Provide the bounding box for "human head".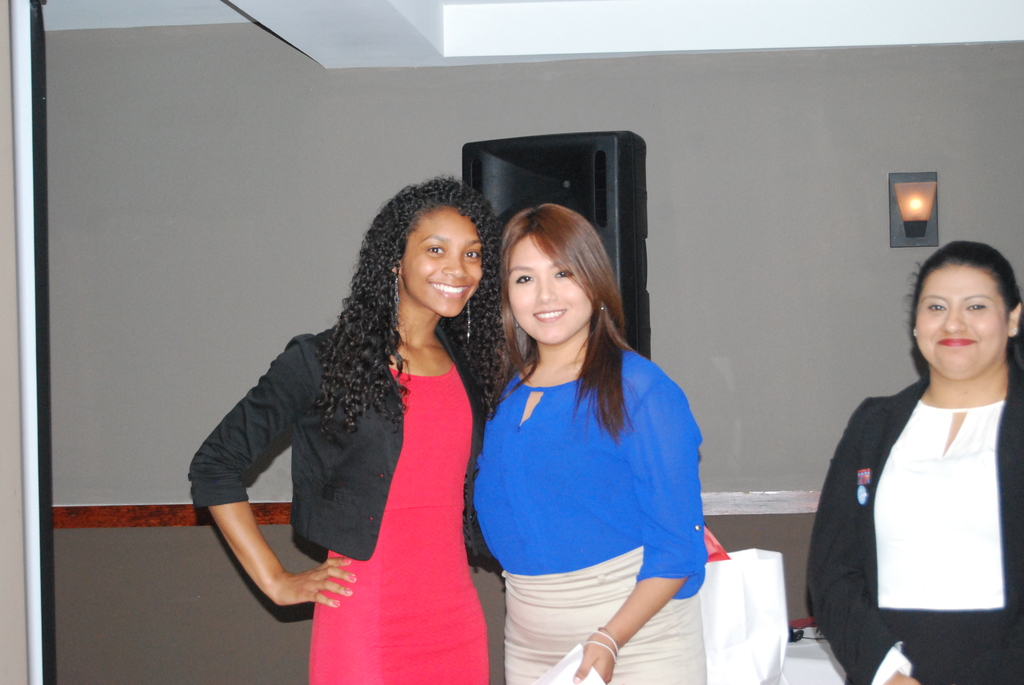
[372, 184, 497, 317].
